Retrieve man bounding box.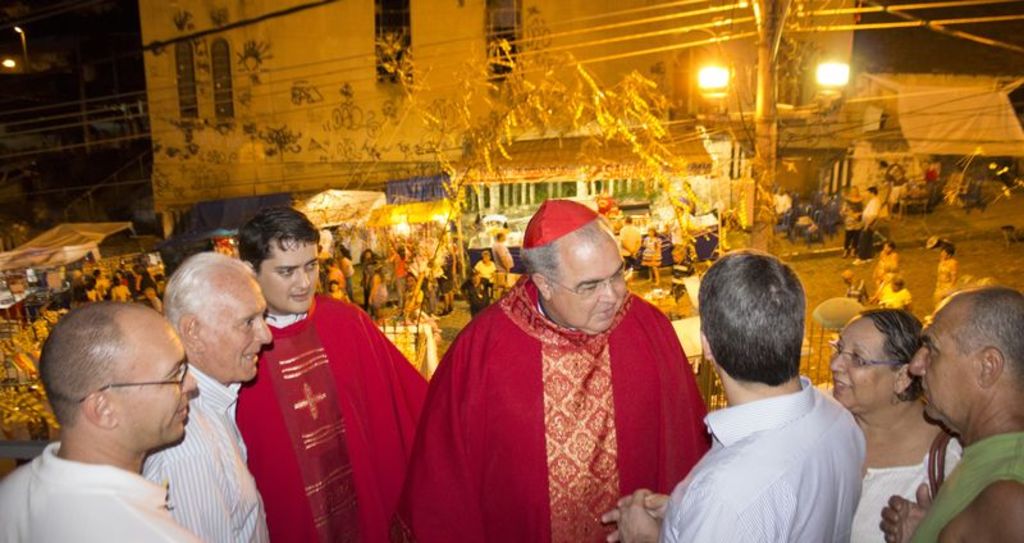
Bounding box: x1=600 y1=252 x2=869 y2=542.
